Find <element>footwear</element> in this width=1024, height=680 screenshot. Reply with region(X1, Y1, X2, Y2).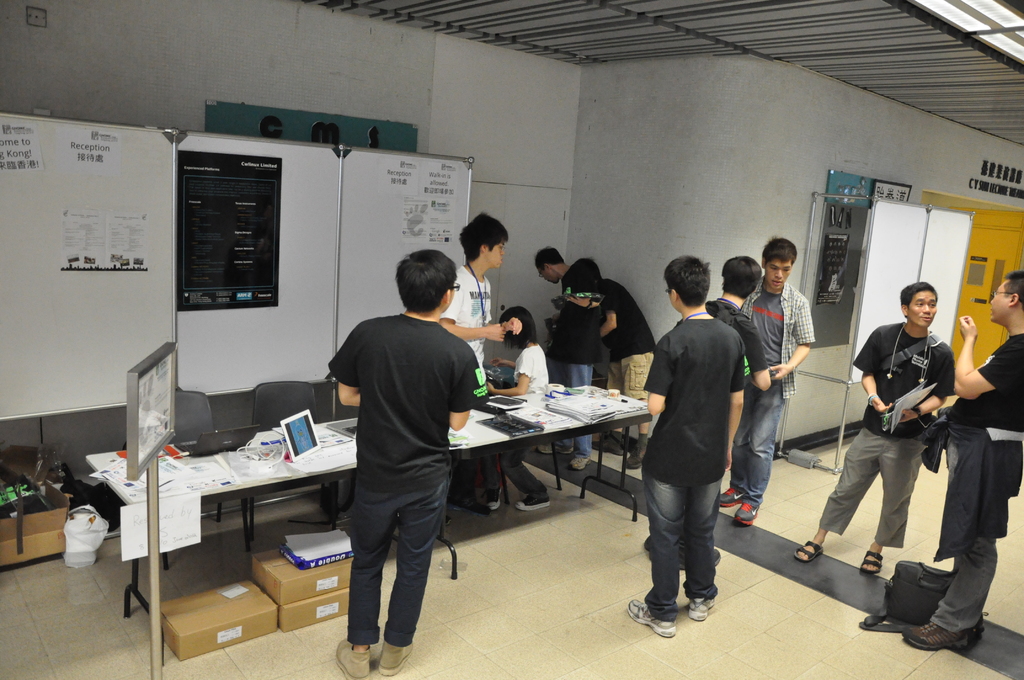
region(714, 547, 719, 568).
